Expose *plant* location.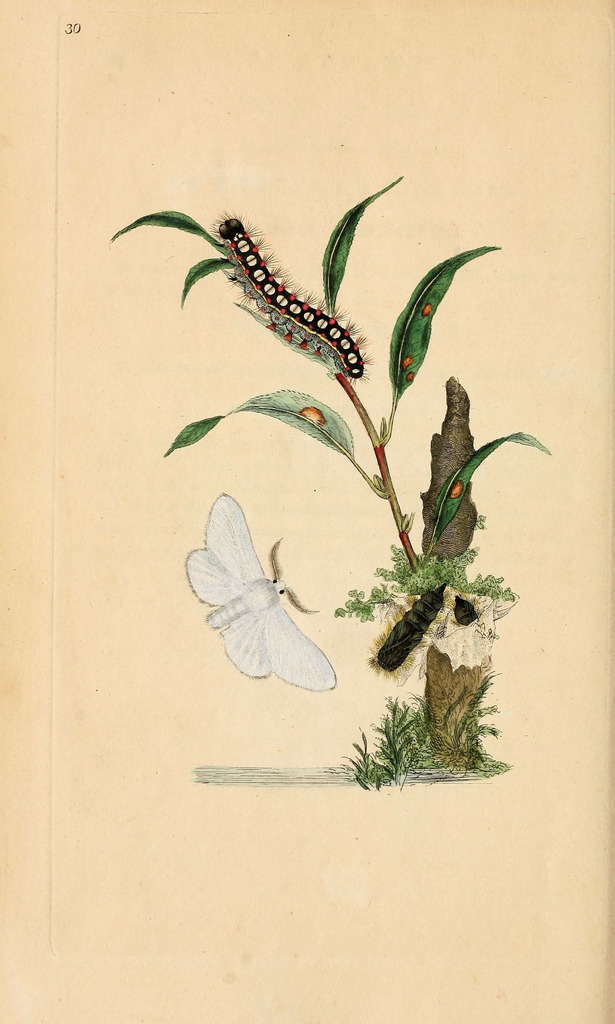
Exposed at l=60, t=127, r=570, b=810.
